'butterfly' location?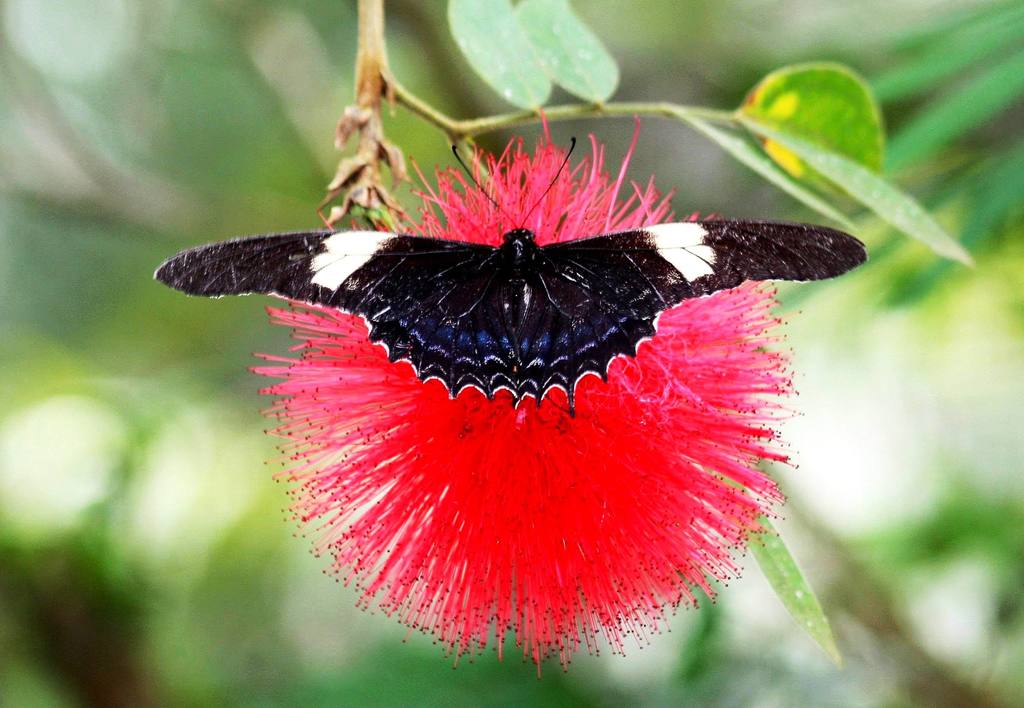
[150, 139, 870, 415]
